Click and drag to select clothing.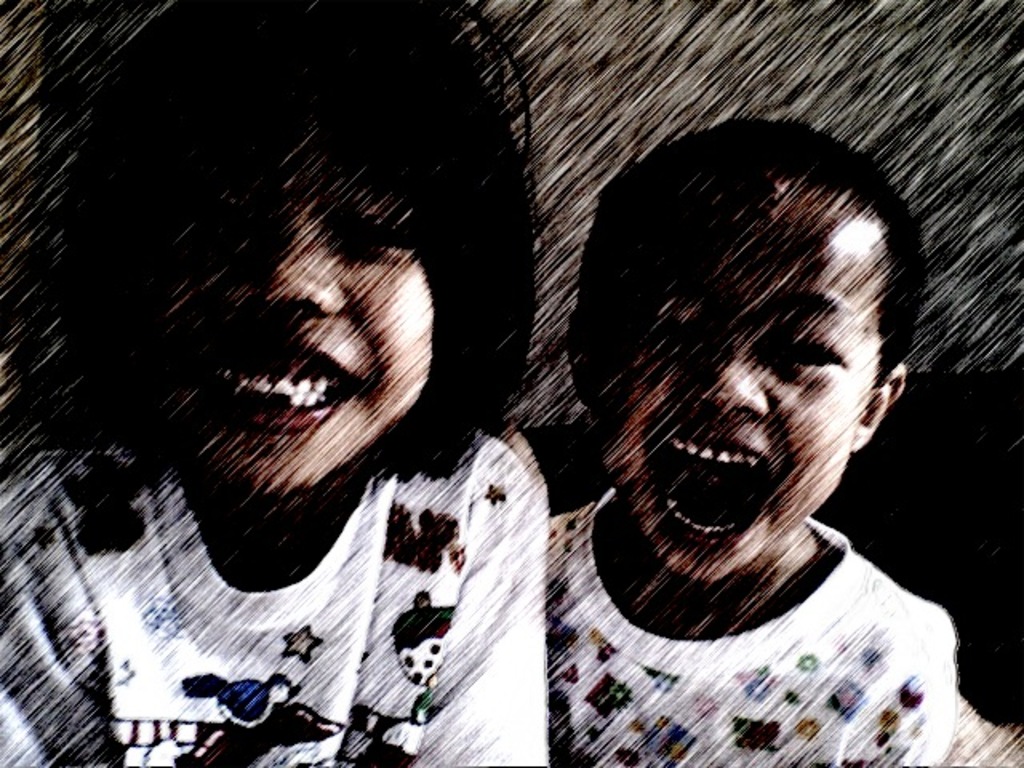
Selection: left=0, top=434, right=547, bottom=766.
